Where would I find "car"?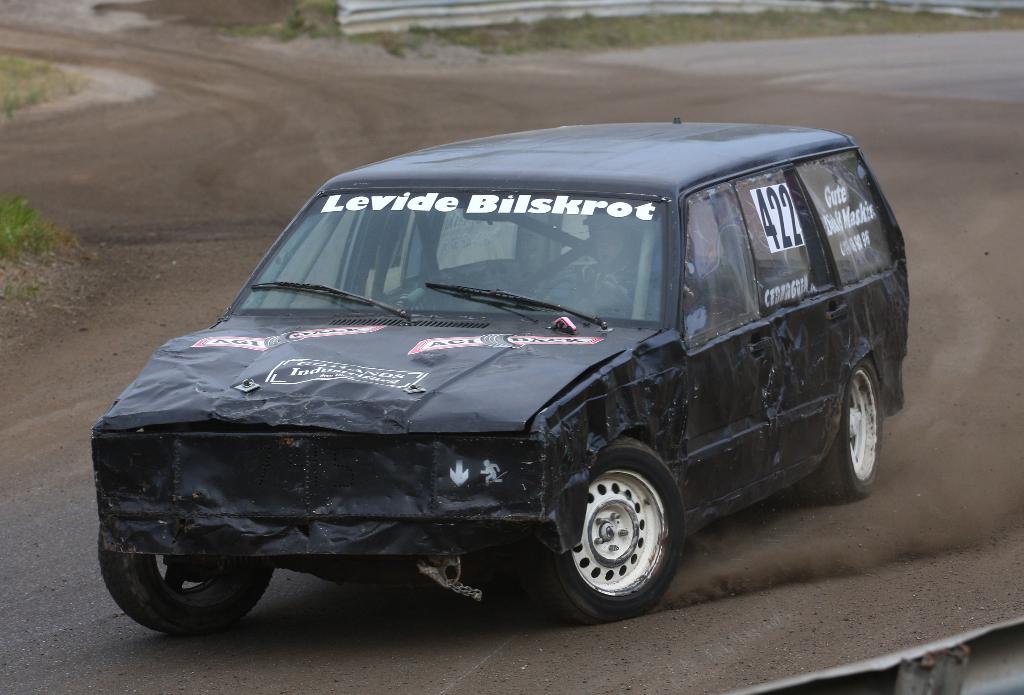
At box(93, 130, 904, 651).
